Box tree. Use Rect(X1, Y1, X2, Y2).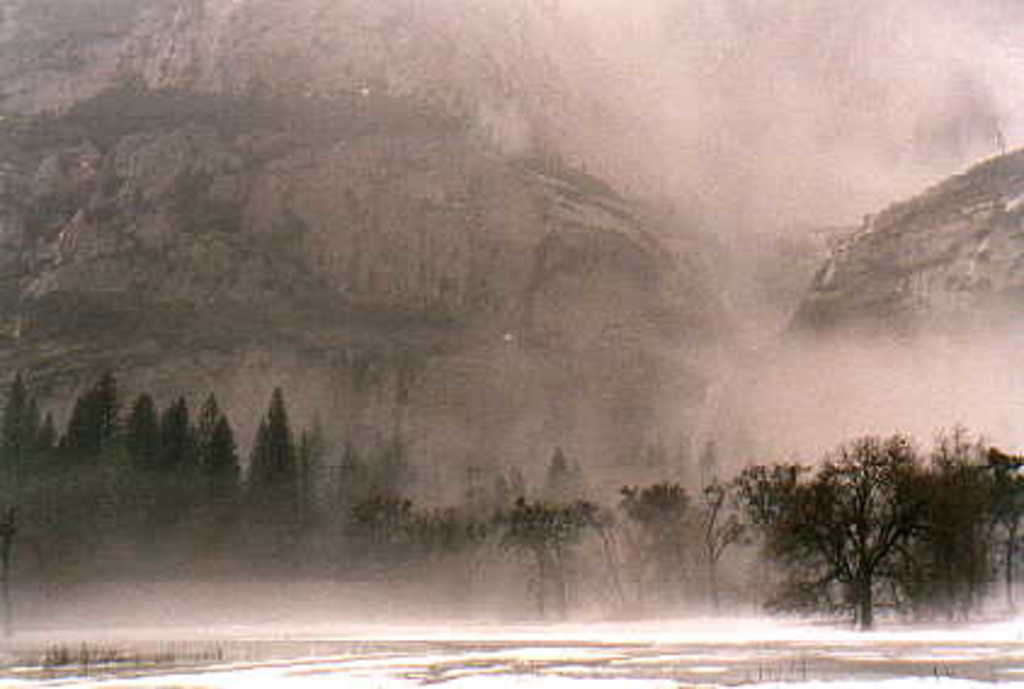
Rect(119, 391, 150, 451).
